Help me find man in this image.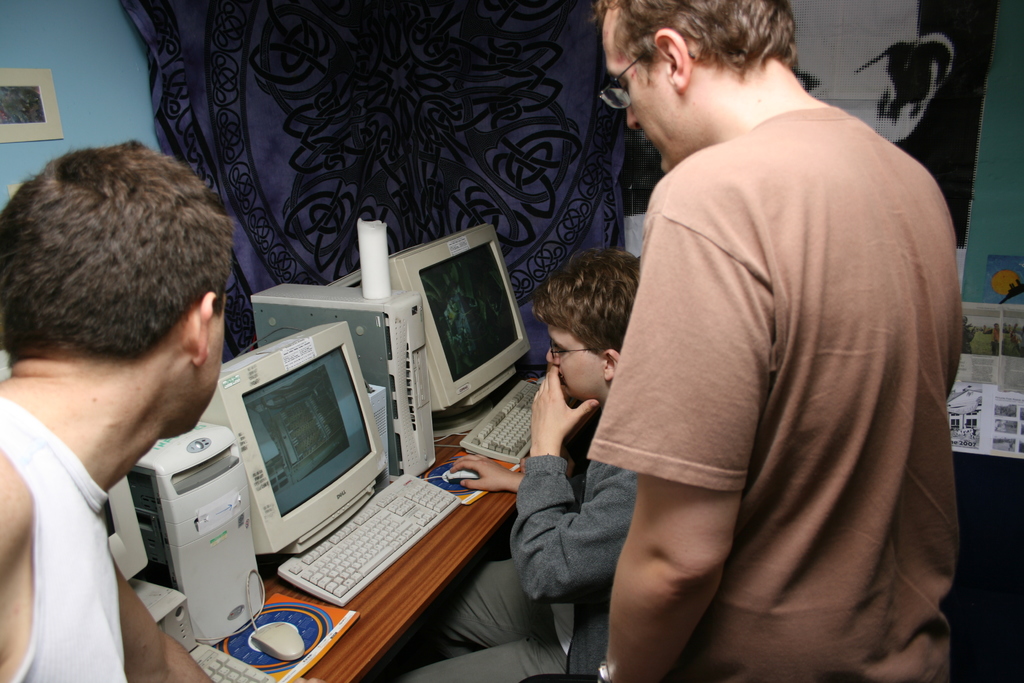
Found it: 0:138:236:682.
